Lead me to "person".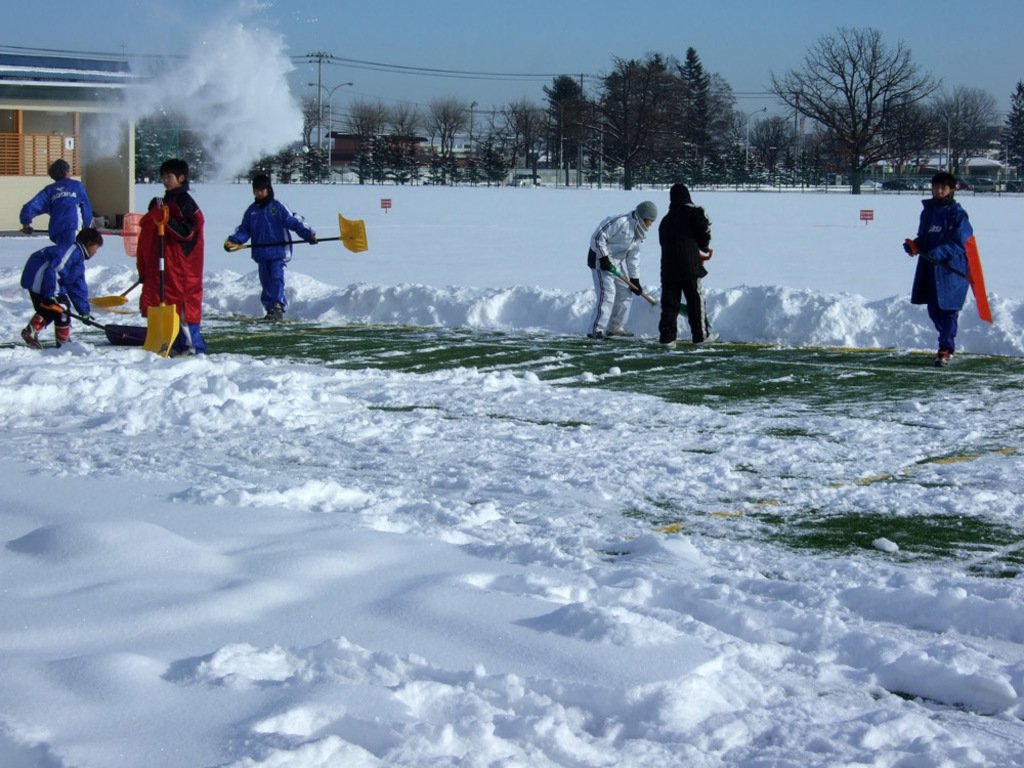
Lead to [left=585, top=193, right=657, bottom=350].
